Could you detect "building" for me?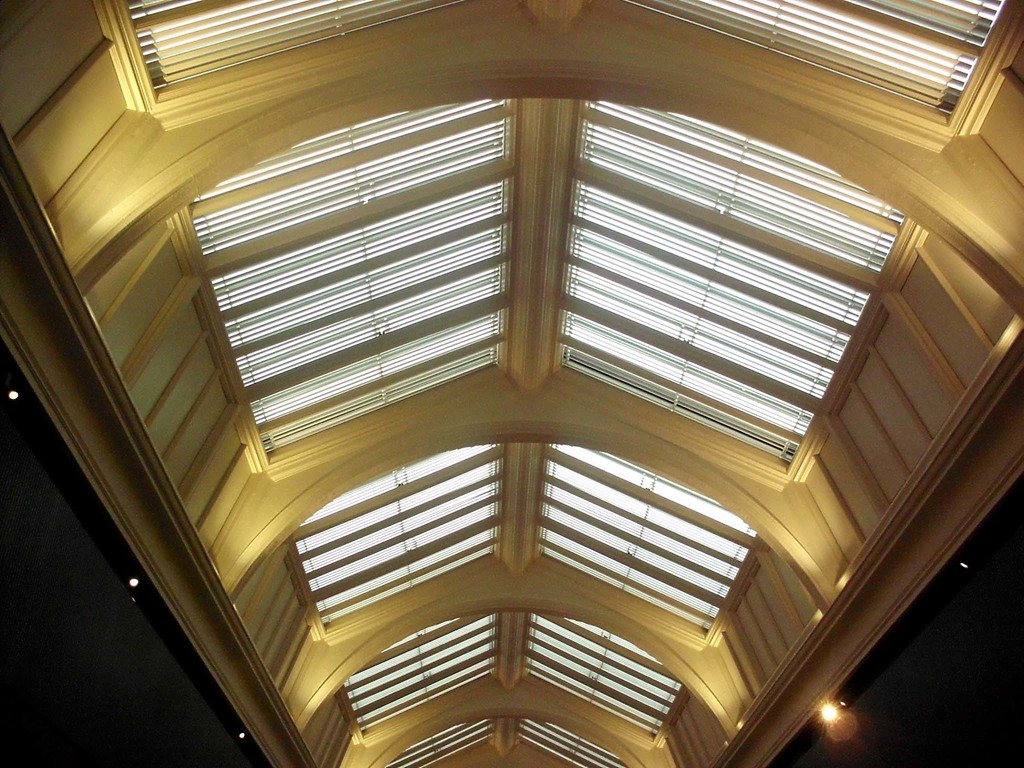
Detection result: pyautogui.locateOnScreen(0, 0, 1023, 767).
